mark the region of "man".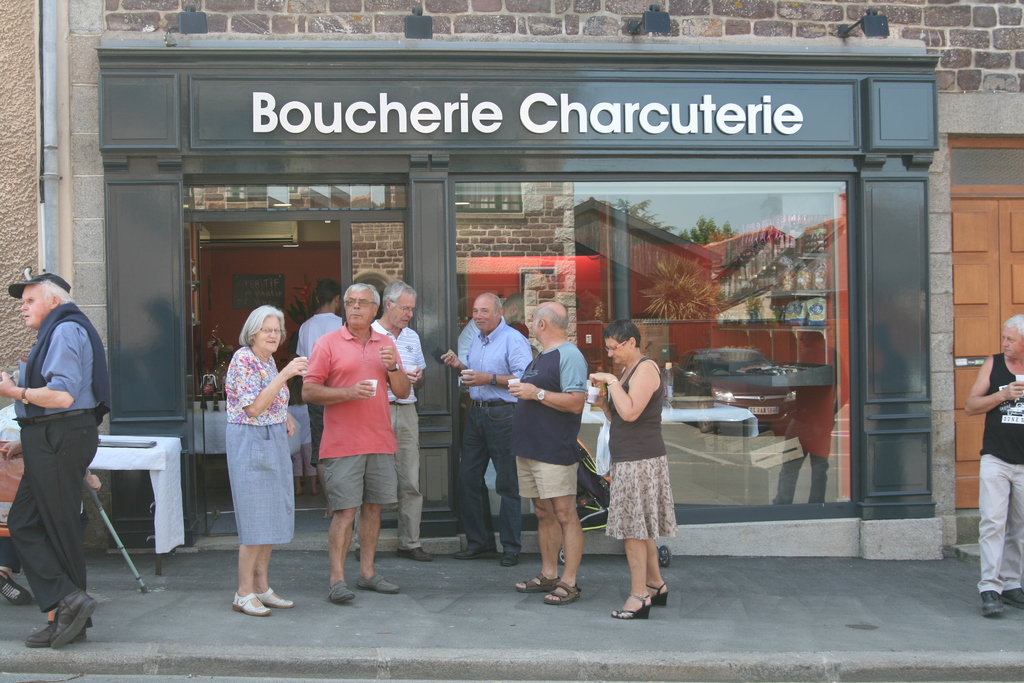
Region: {"x1": 507, "y1": 300, "x2": 588, "y2": 605}.
